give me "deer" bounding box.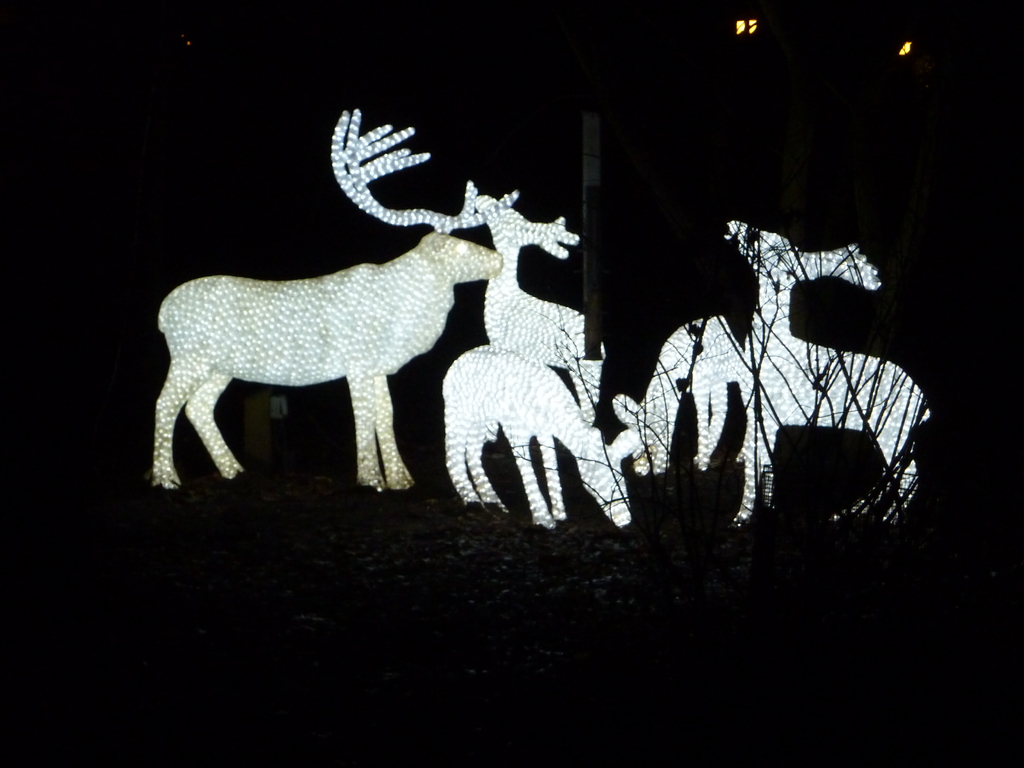
476 198 604 428.
